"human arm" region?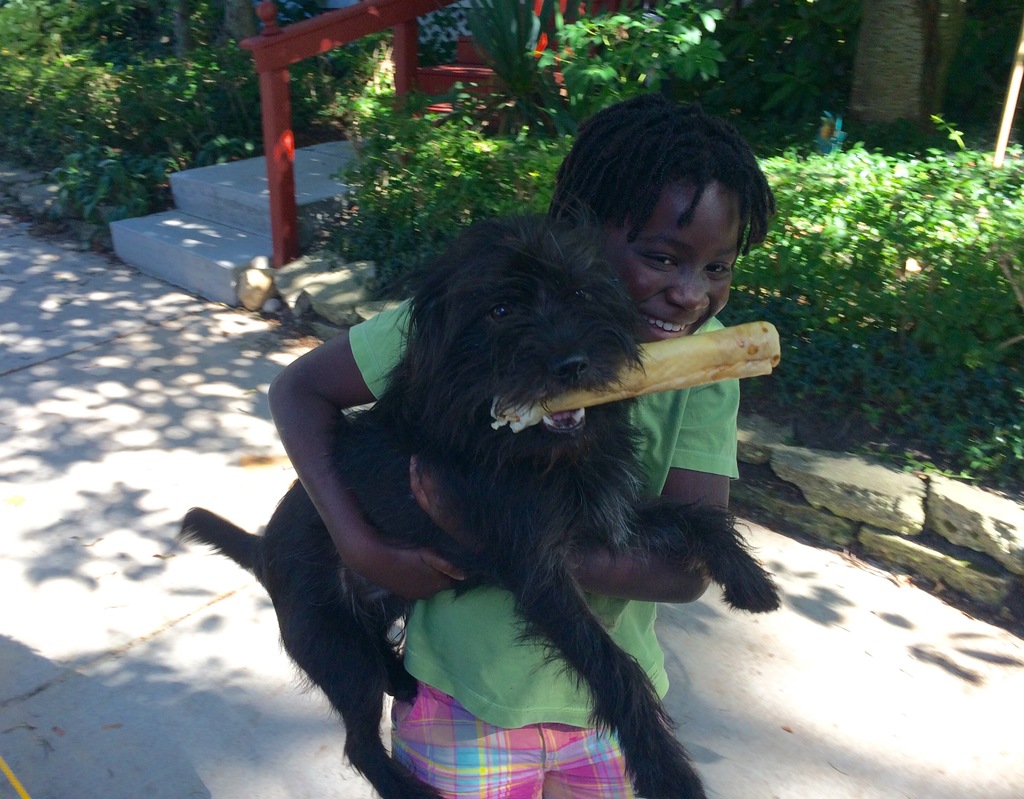
<bbox>268, 296, 460, 596</bbox>
